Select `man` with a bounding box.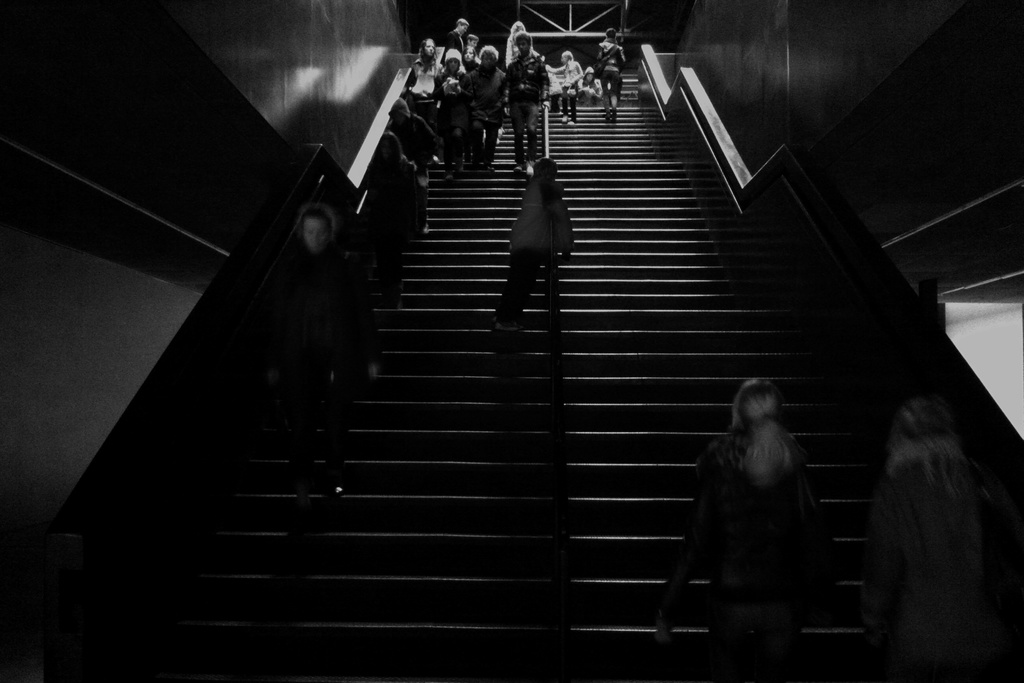
(468, 44, 507, 167).
